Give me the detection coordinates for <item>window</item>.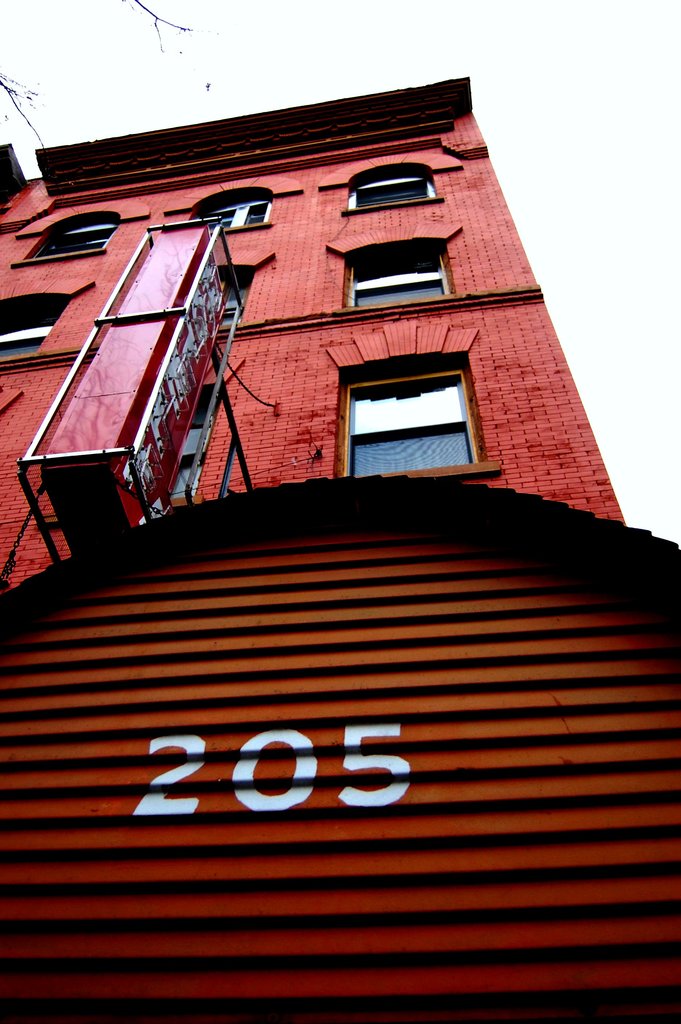
{"x1": 0, "y1": 315, "x2": 52, "y2": 353}.
